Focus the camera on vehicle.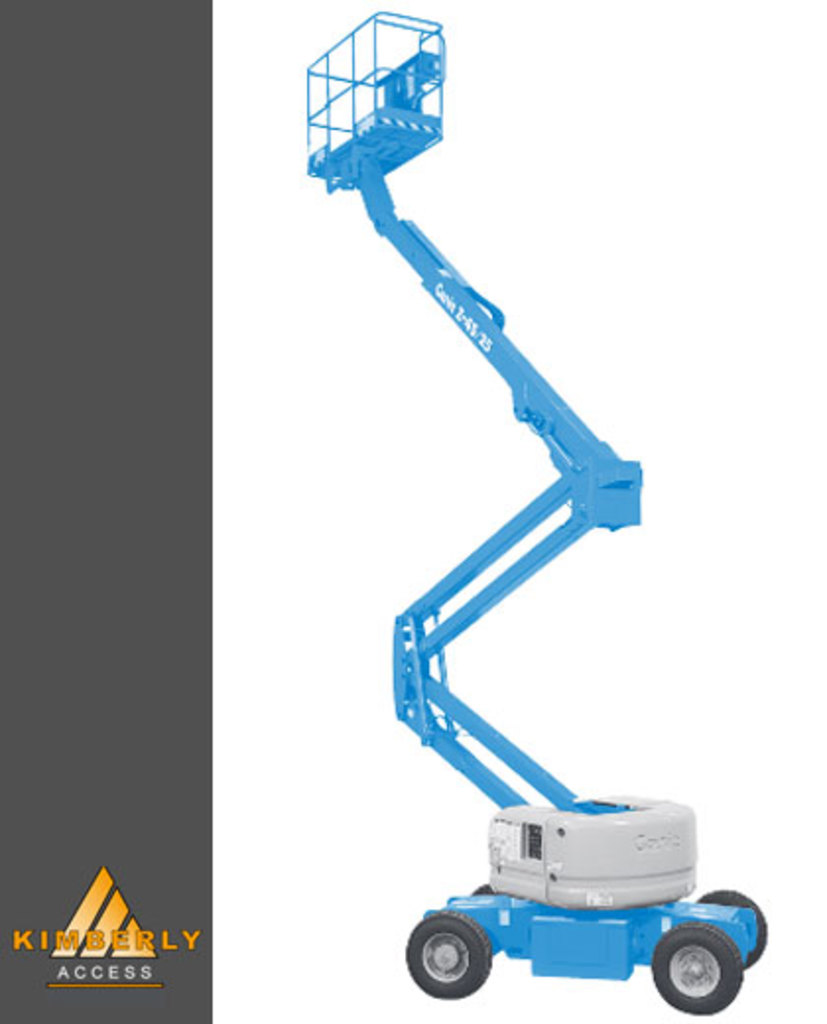
Focus region: bbox=(303, 8, 772, 1020).
